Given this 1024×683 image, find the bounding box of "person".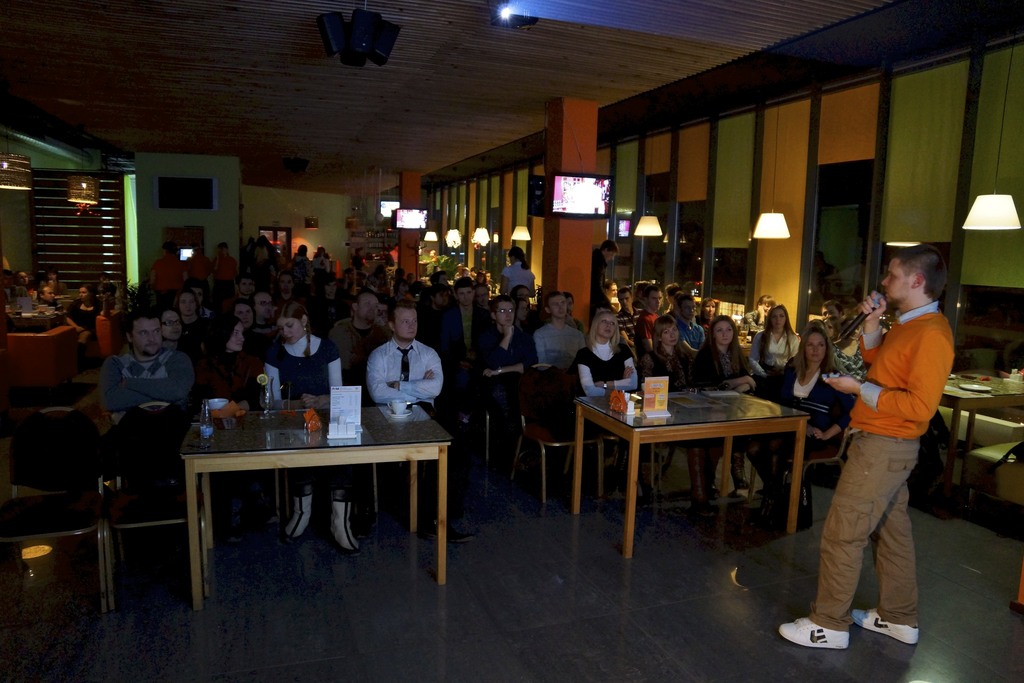
<bbox>642, 286, 672, 349</bbox>.
